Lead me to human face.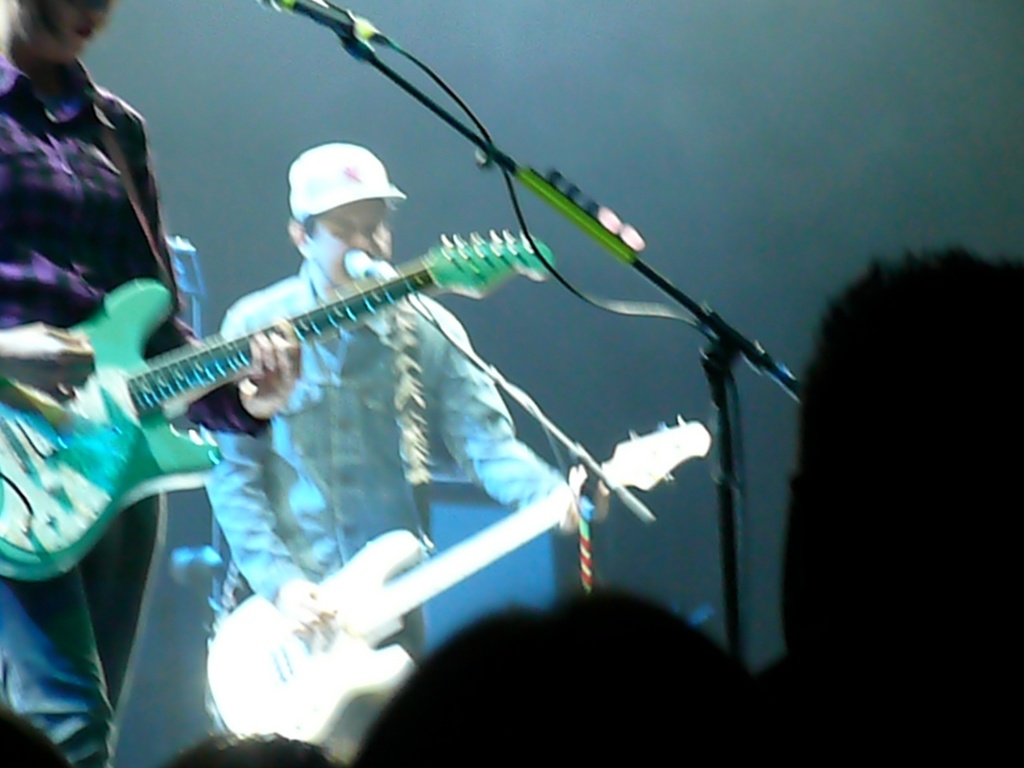
Lead to (x1=306, y1=197, x2=389, y2=287).
